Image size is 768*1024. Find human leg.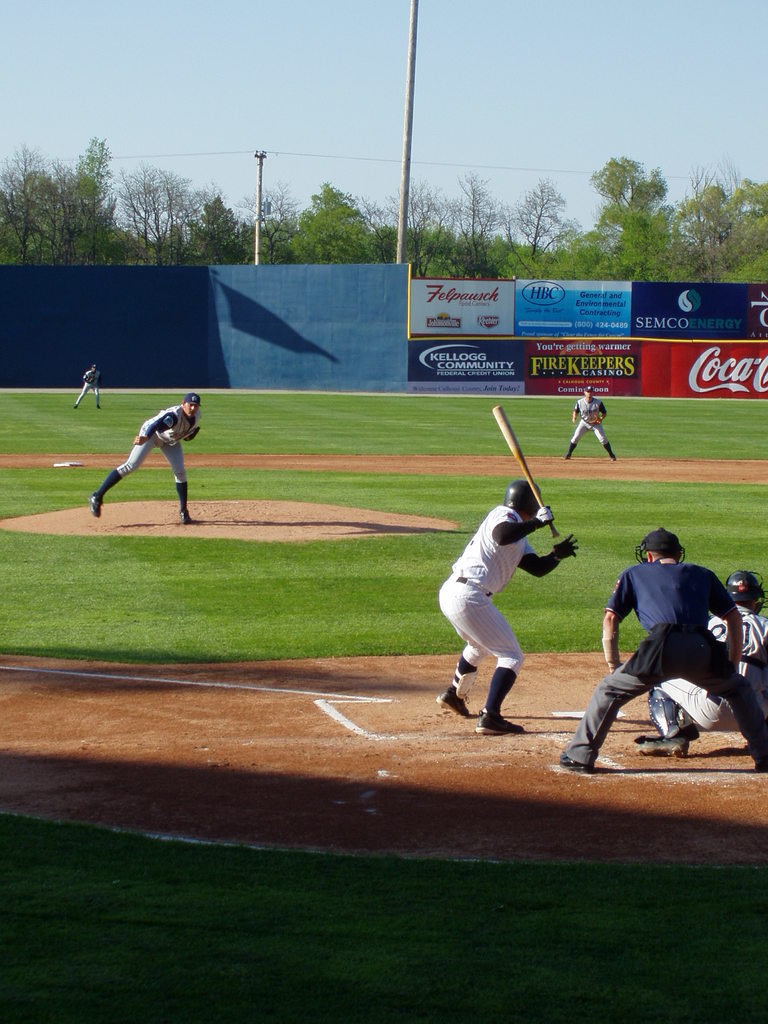
x1=600 y1=421 x2=628 y2=456.
